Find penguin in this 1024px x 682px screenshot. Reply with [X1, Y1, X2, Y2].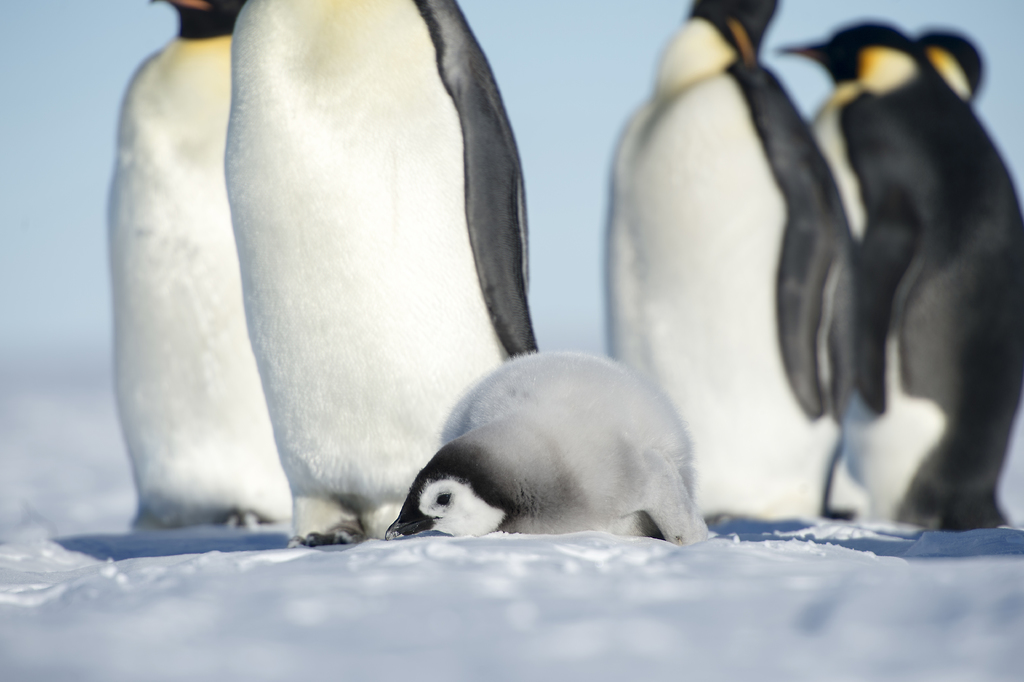
[385, 345, 720, 551].
